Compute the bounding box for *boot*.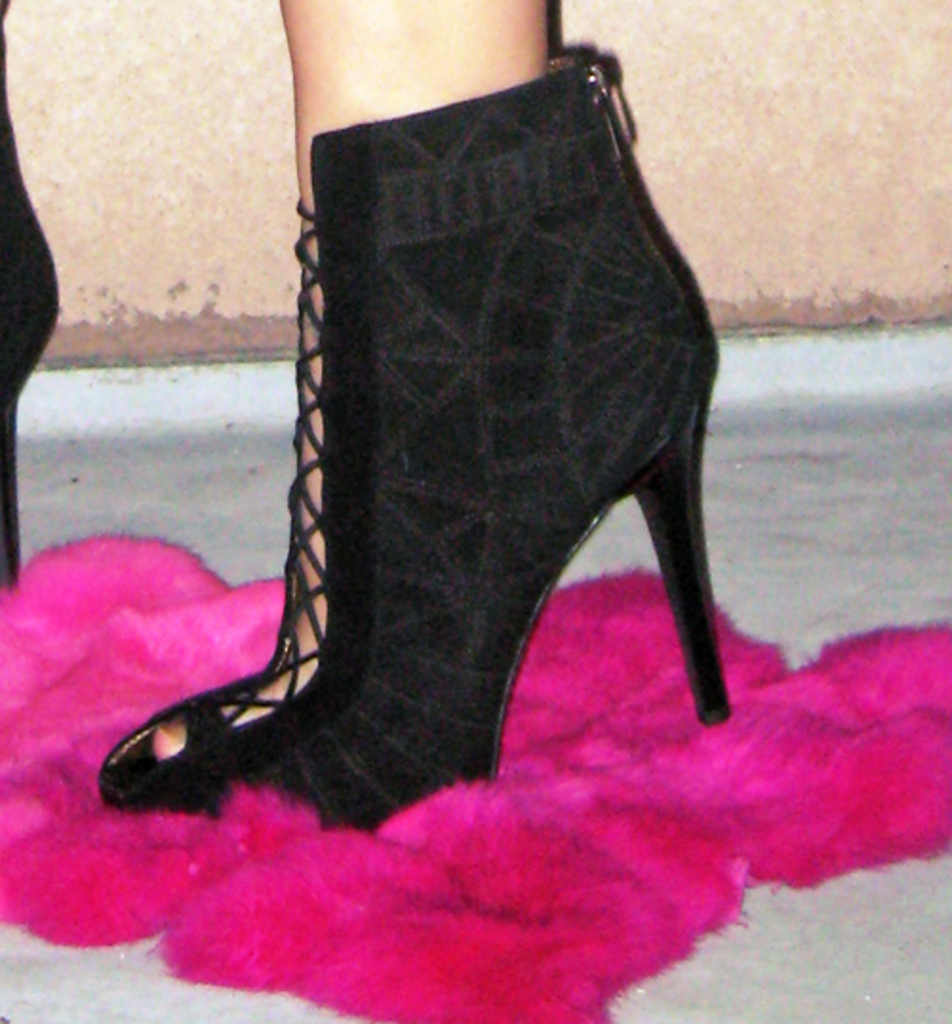
101,57,693,832.
